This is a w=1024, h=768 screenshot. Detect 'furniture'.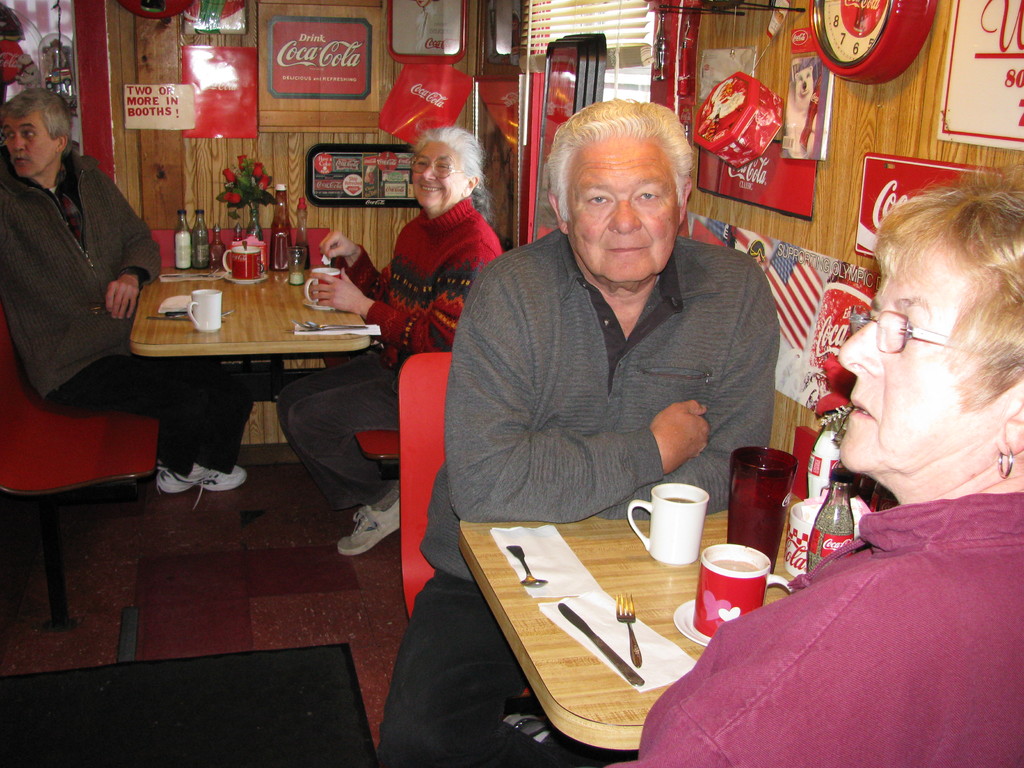
<region>133, 264, 369, 371</region>.
